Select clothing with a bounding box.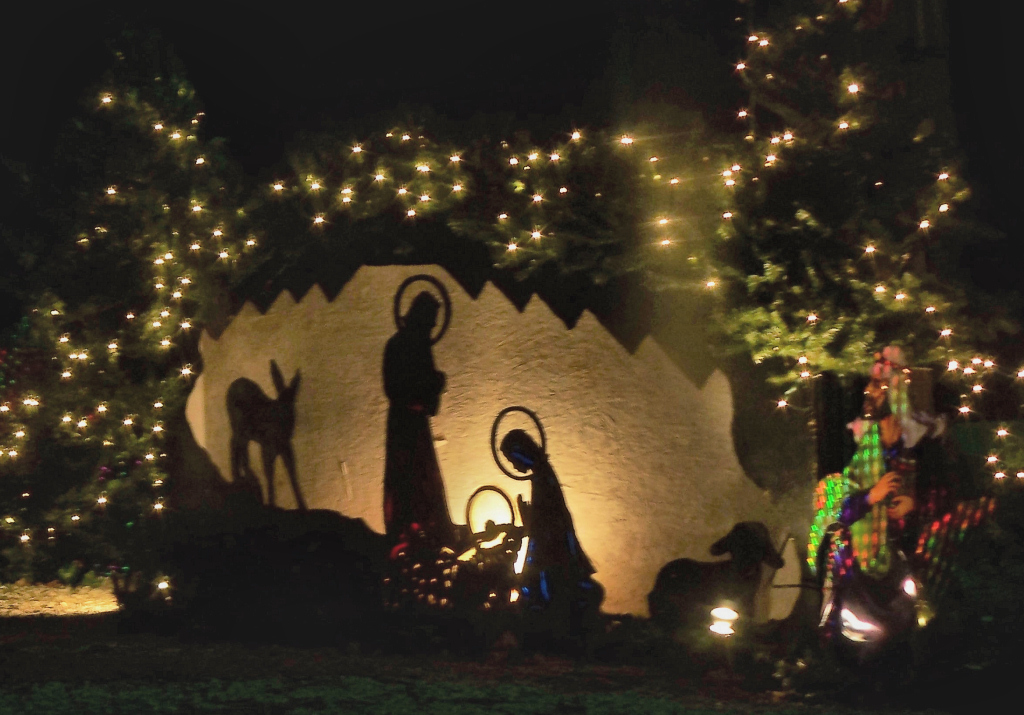
l=513, t=451, r=600, b=618.
